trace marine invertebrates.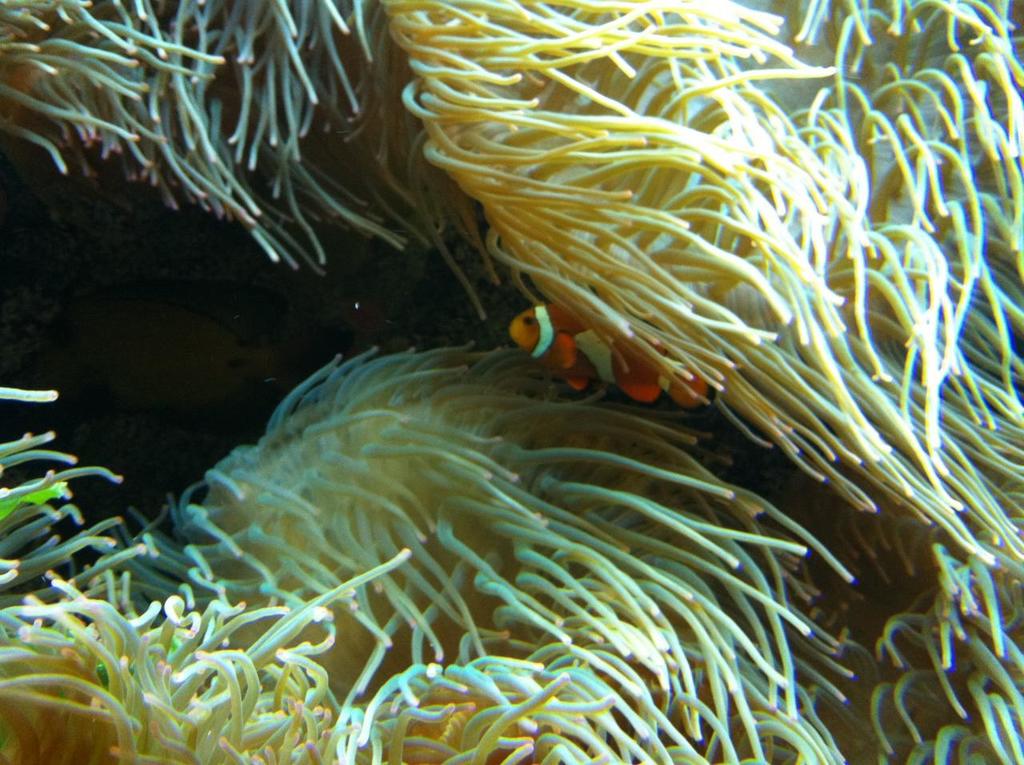
Traced to Rect(256, 39, 968, 588).
